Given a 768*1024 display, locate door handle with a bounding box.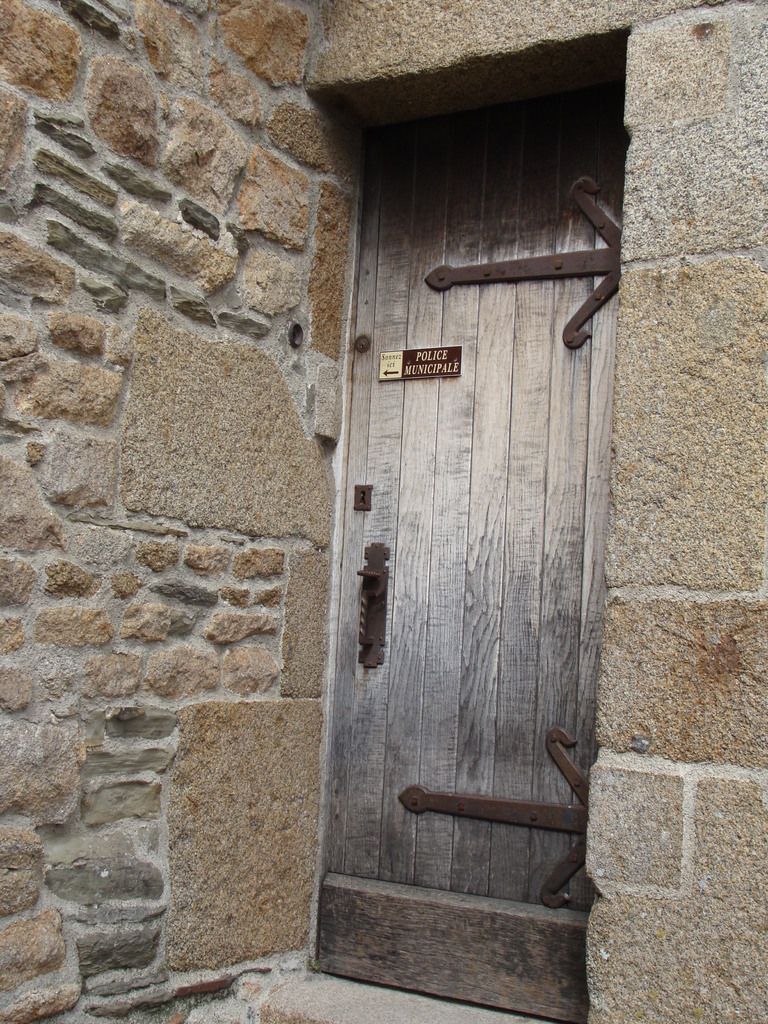
Located: bbox=[355, 538, 392, 668].
